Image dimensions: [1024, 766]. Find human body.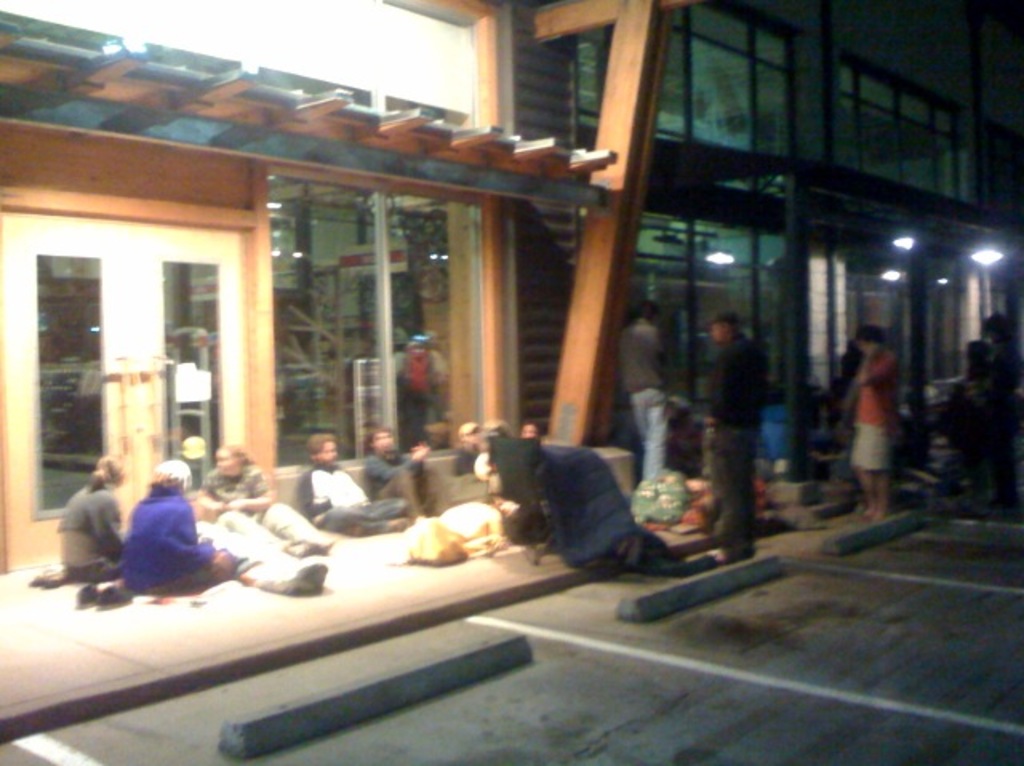
bbox(699, 304, 763, 553).
